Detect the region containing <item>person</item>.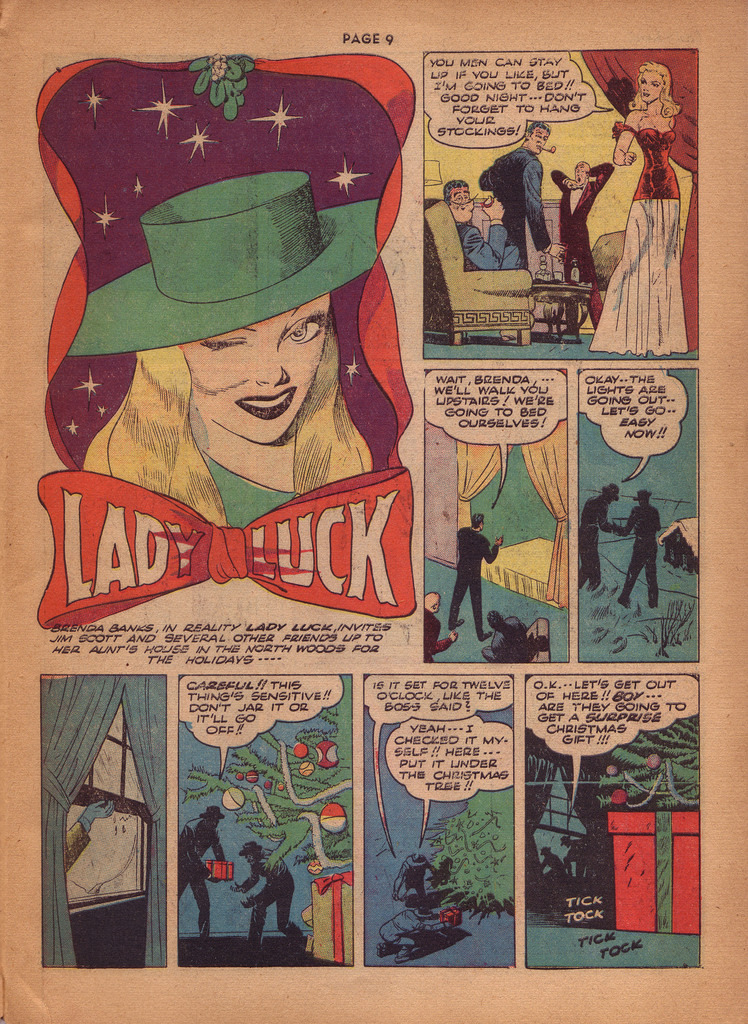
{"x1": 63, "y1": 798, "x2": 114, "y2": 874}.
